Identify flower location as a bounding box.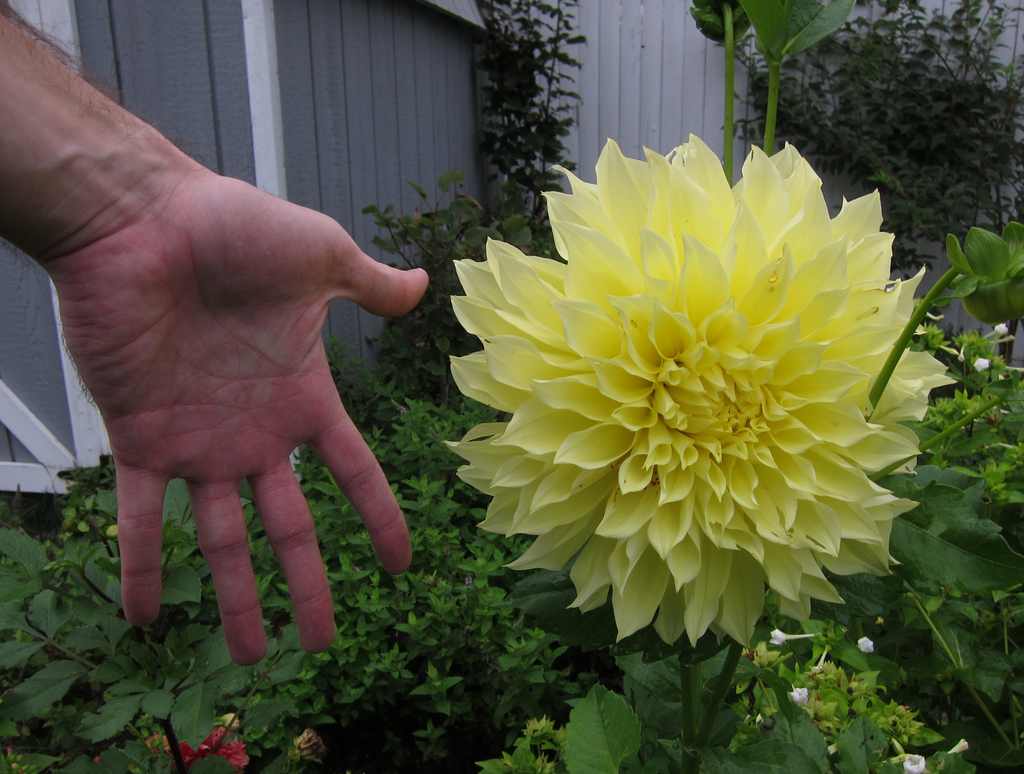
{"x1": 220, "y1": 712, "x2": 241, "y2": 730}.
